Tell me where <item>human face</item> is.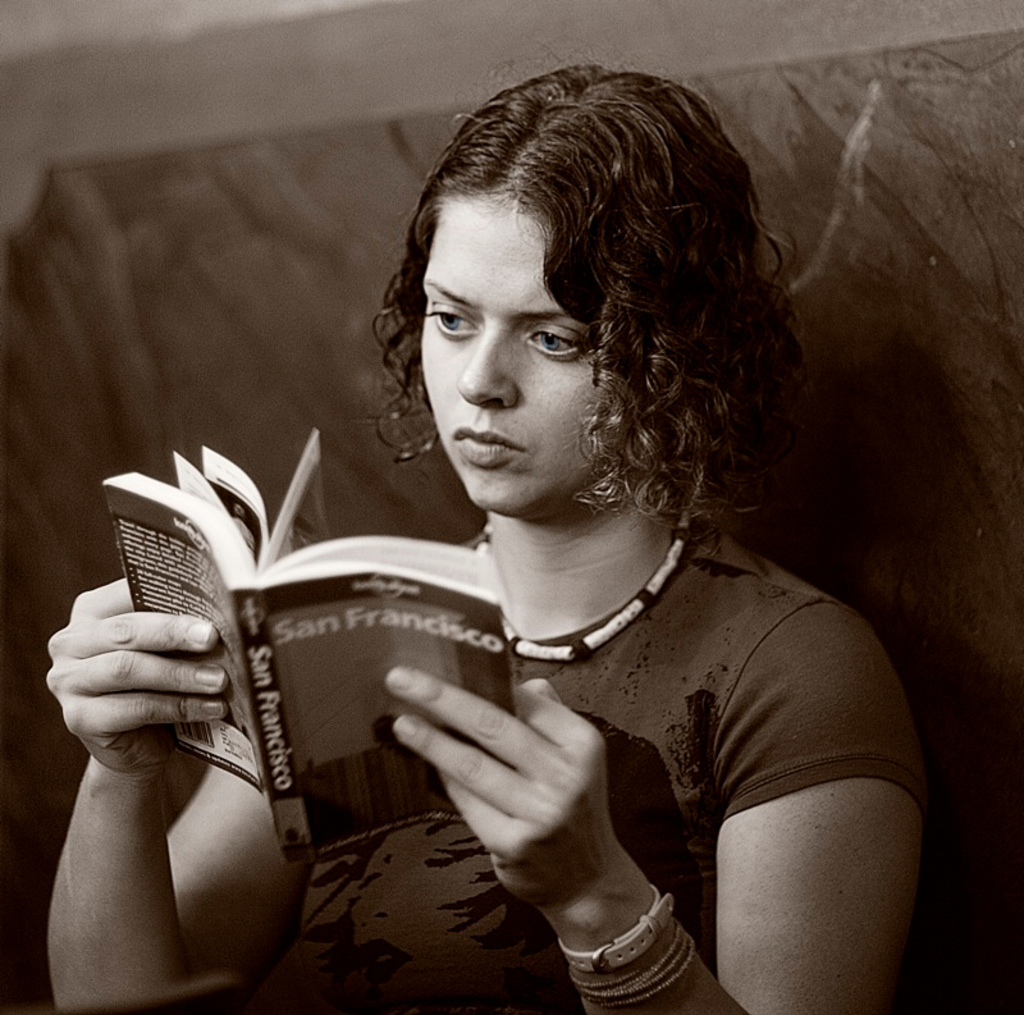
<item>human face</item> is at x1=419, y1=195, x2=618, y2=507.
